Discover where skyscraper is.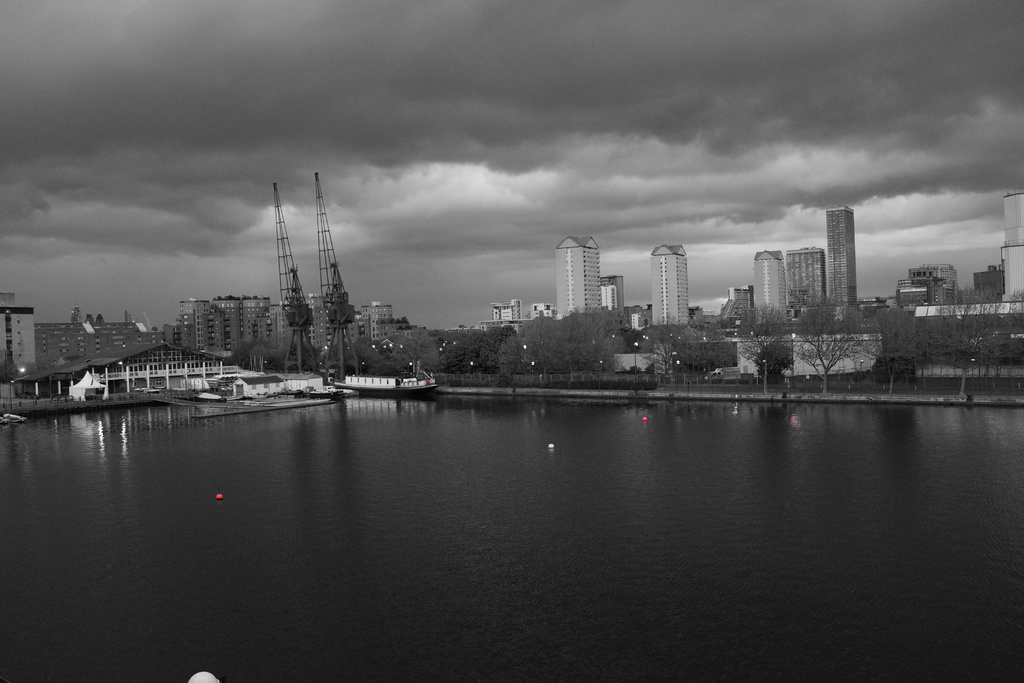
Discovered at box=[754, 250, 794, 309].
